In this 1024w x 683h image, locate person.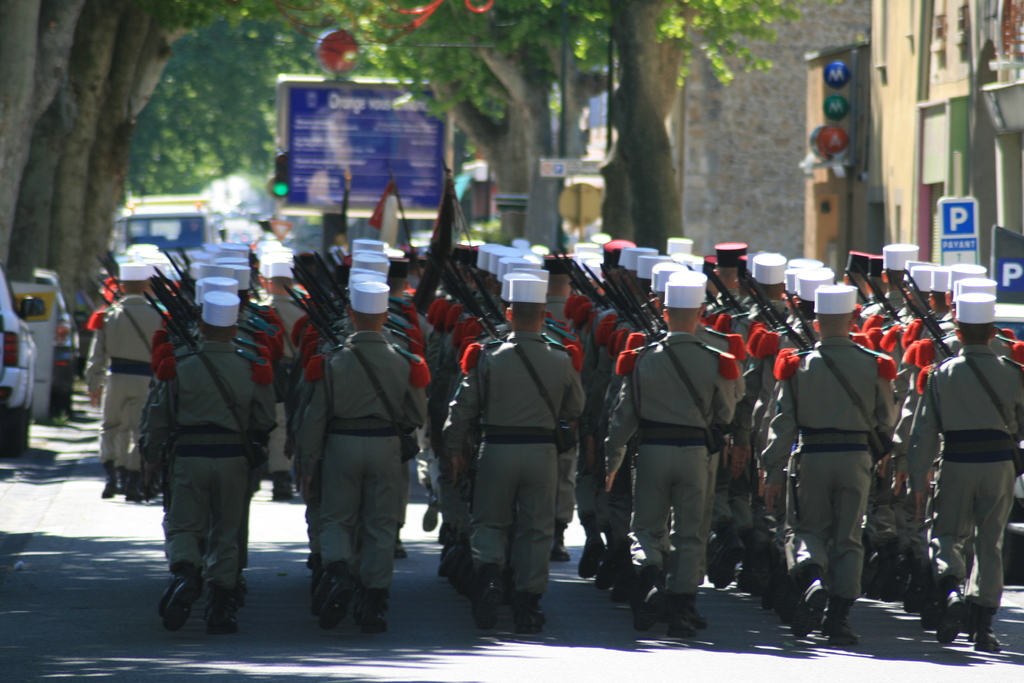
Bounding box: rect(785, 276, 914, 641).
